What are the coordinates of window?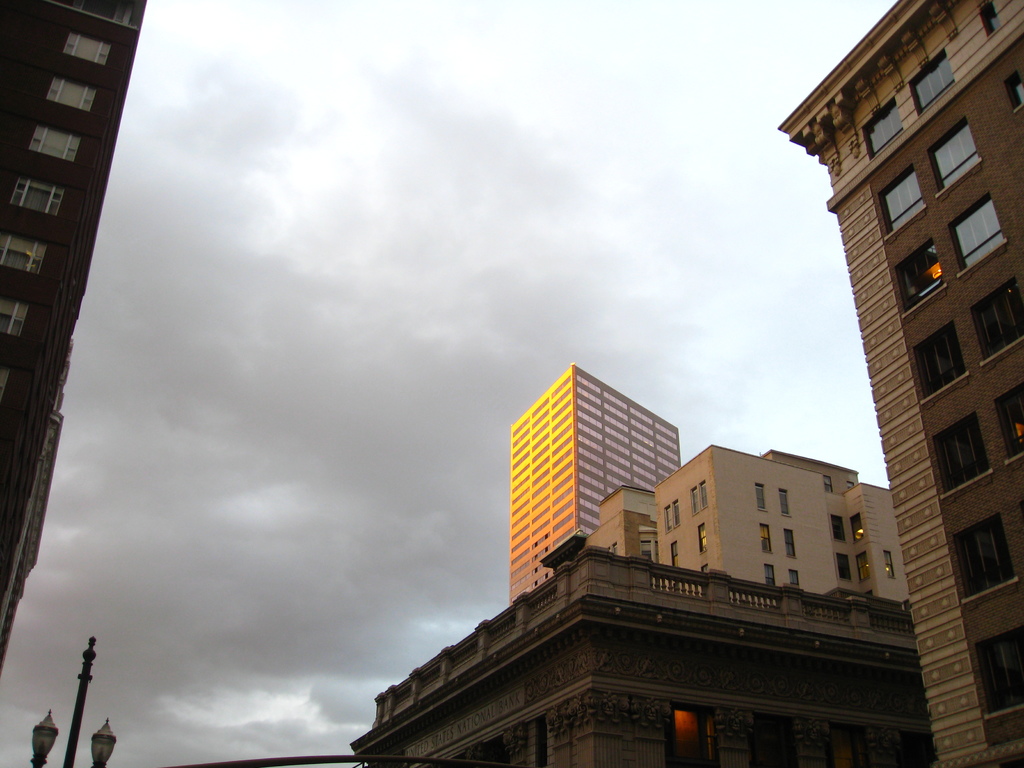
609:544:616:552.
